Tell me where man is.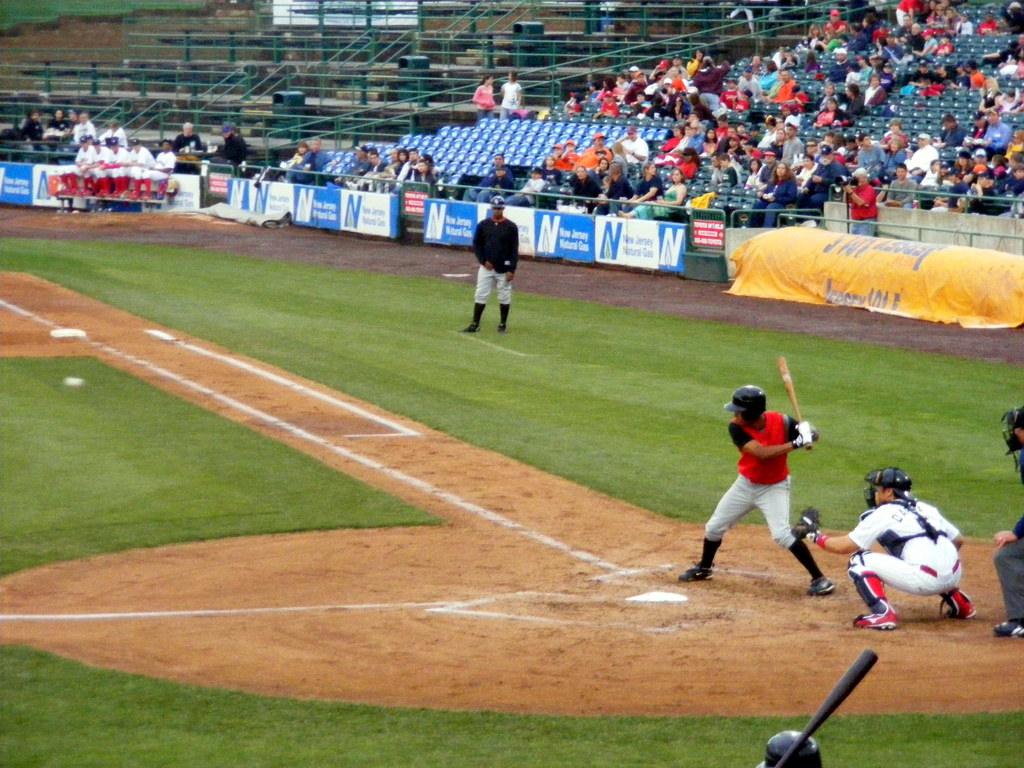
man is at bbox=[679, 387, 835, 596].
